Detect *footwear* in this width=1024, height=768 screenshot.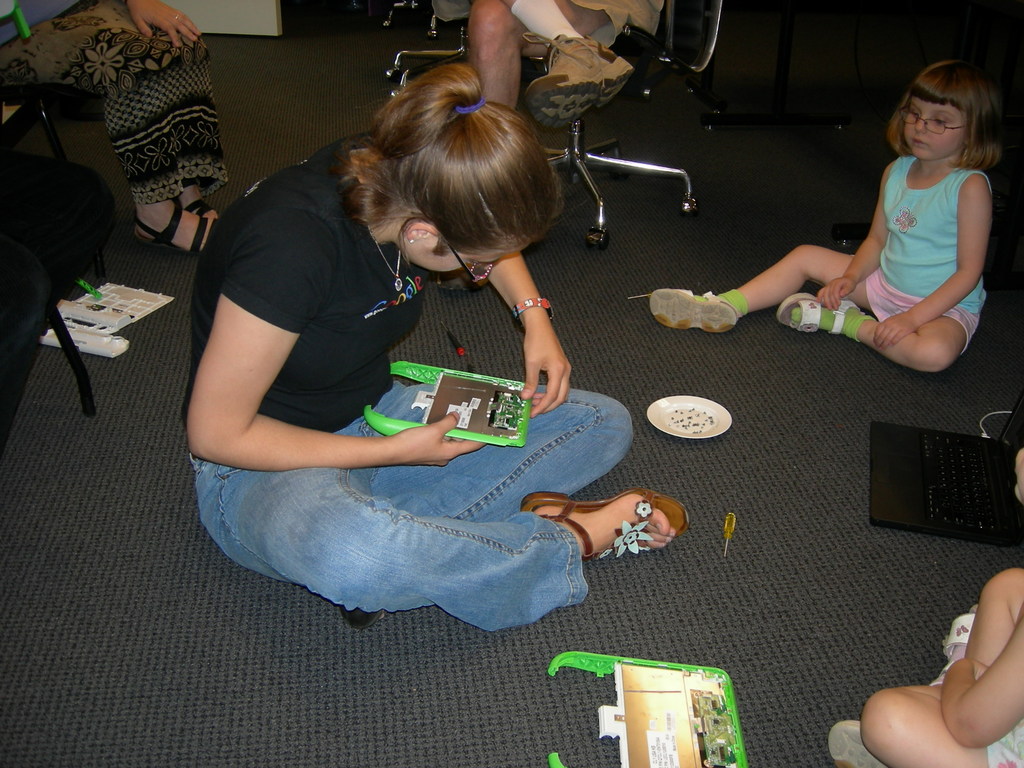
Detection: (left=828, top=719, right=888, bottom=767).
